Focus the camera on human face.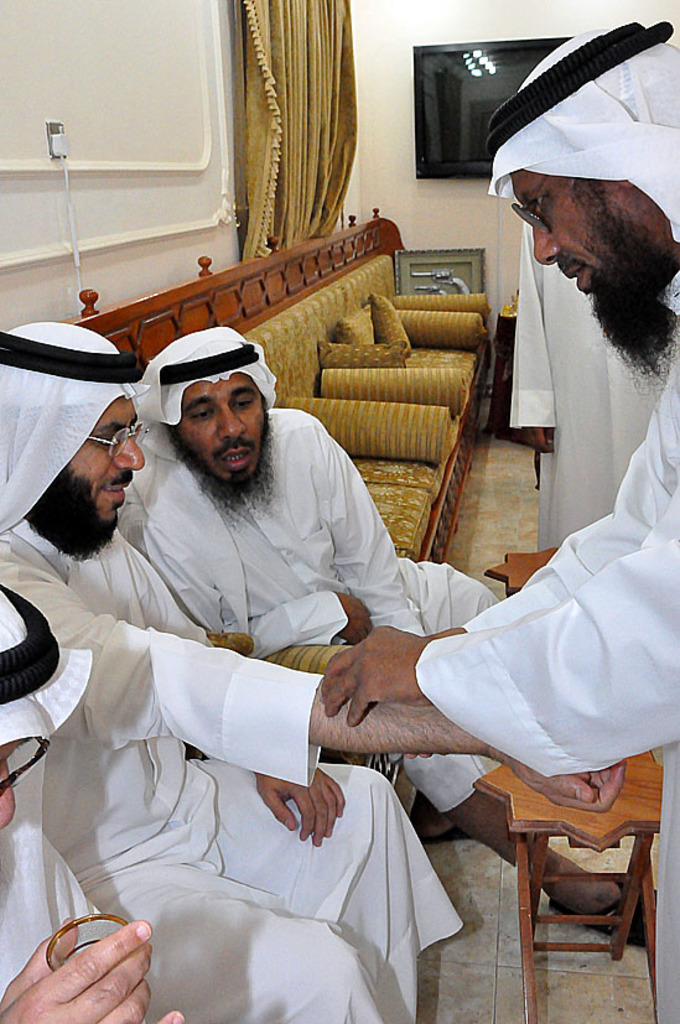
Focus region: [59, 402, 136, 531].
